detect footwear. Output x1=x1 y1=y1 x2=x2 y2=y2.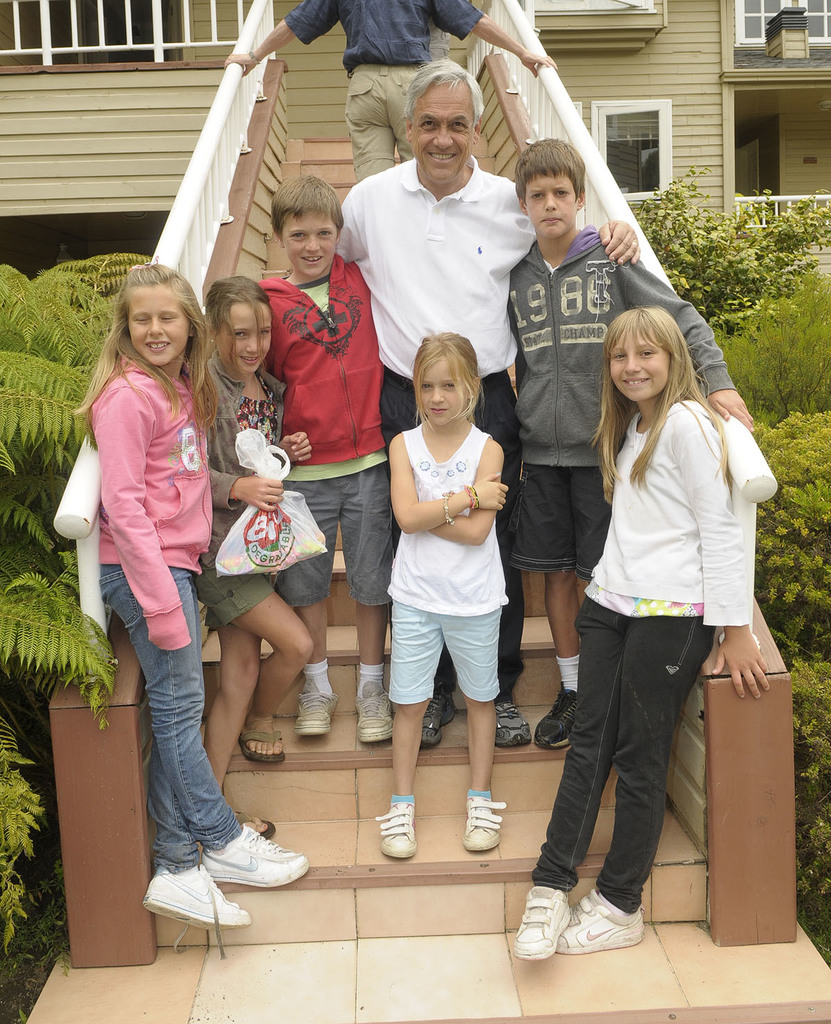
x1=292 y1=679 x2=341 y2=737.
